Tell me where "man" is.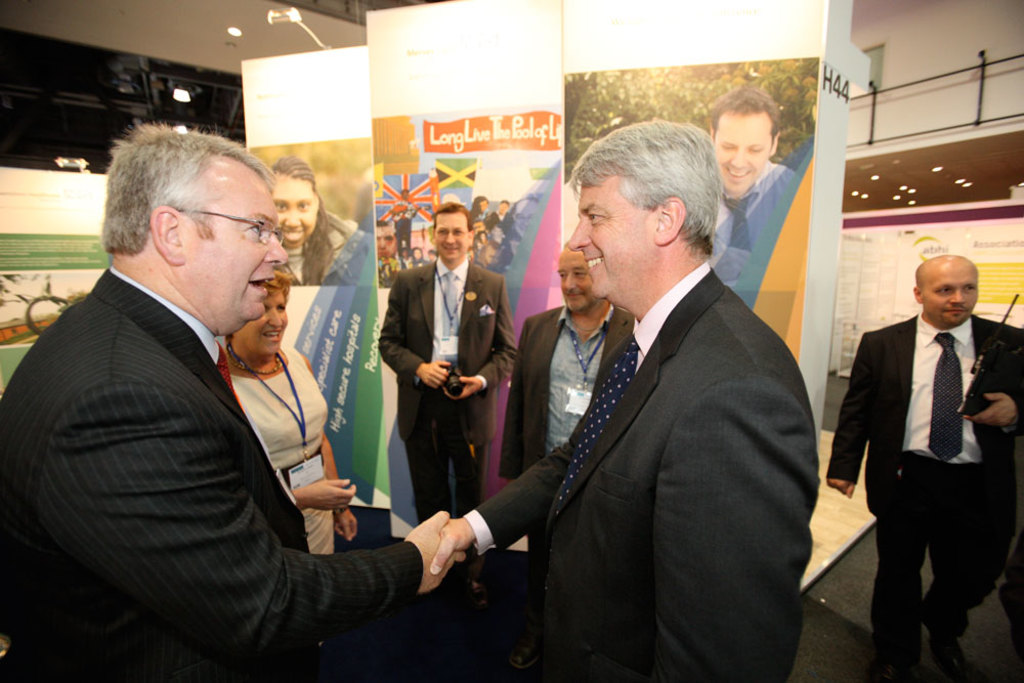
"man" is at 834, 240, 1019, 666.
